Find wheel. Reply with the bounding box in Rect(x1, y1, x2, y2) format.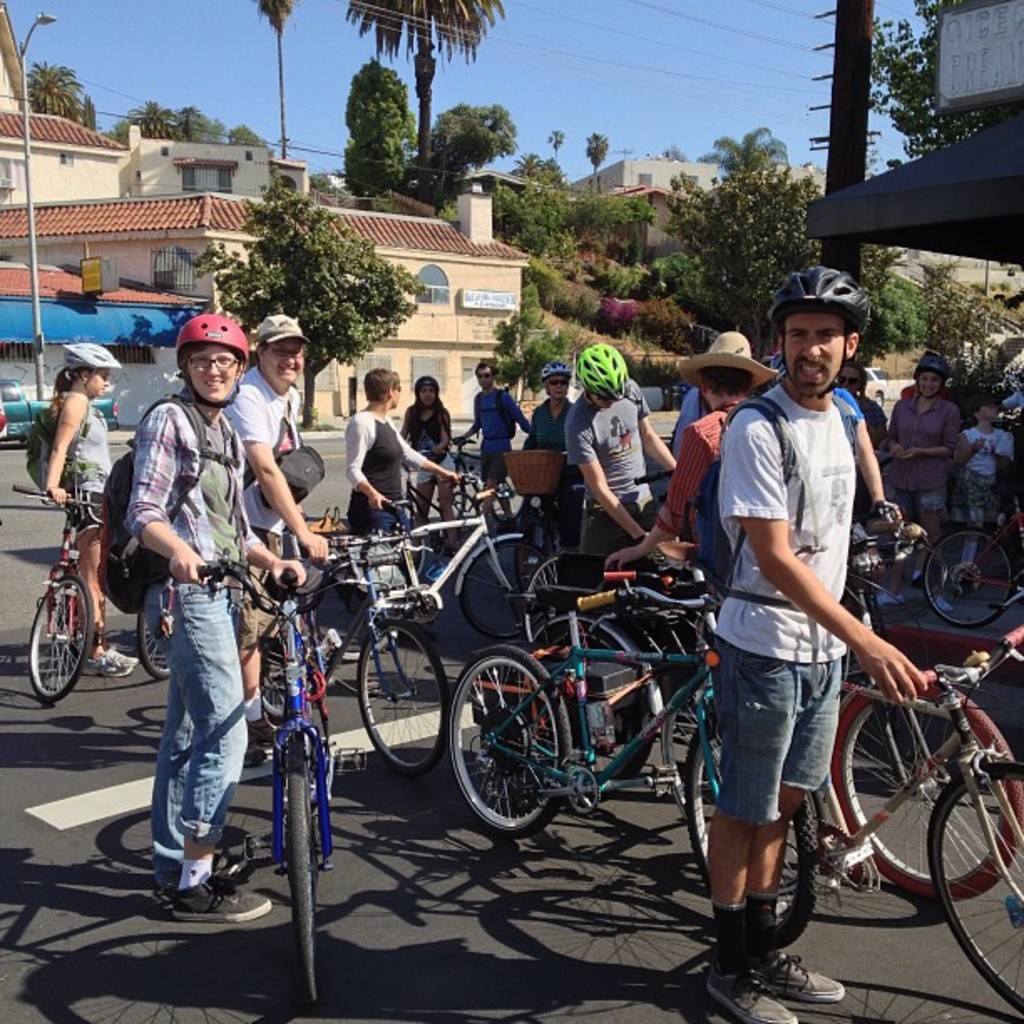
Rect(266, 724, 335, 1021).
